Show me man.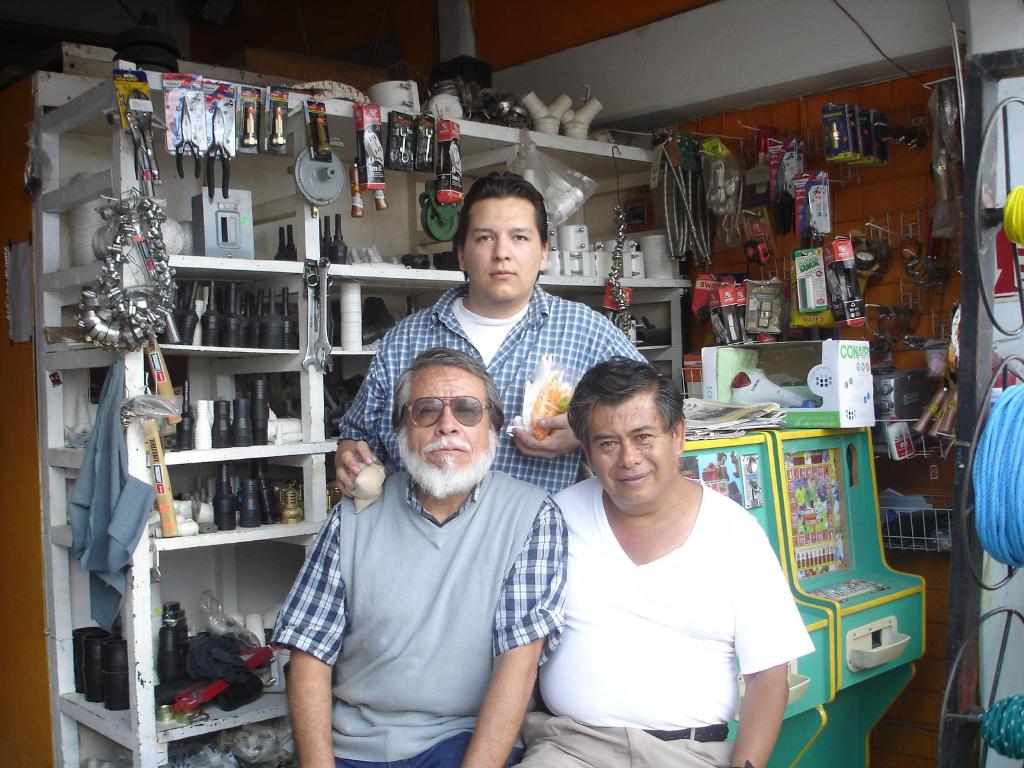
man is here: [340, 177, 653, 503].
